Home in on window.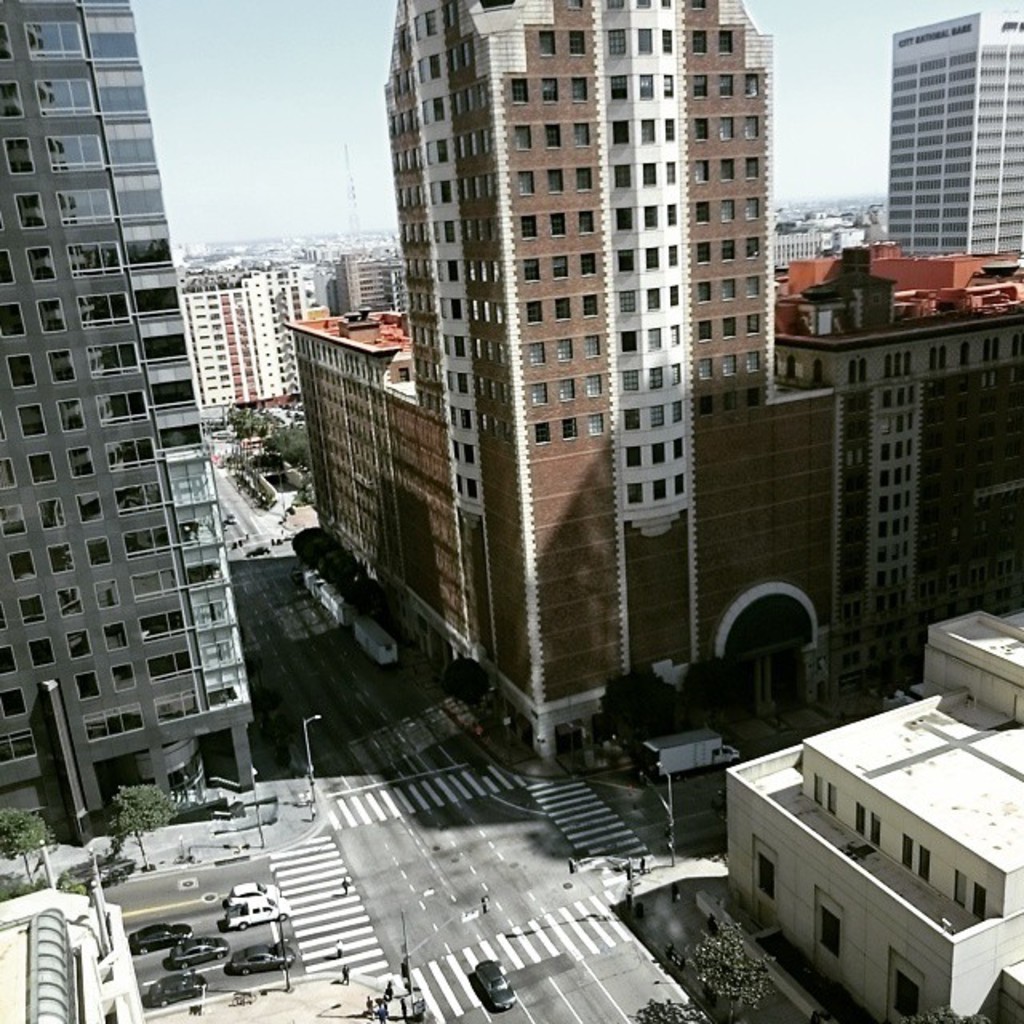
Homed in at [666,323,686,346].
